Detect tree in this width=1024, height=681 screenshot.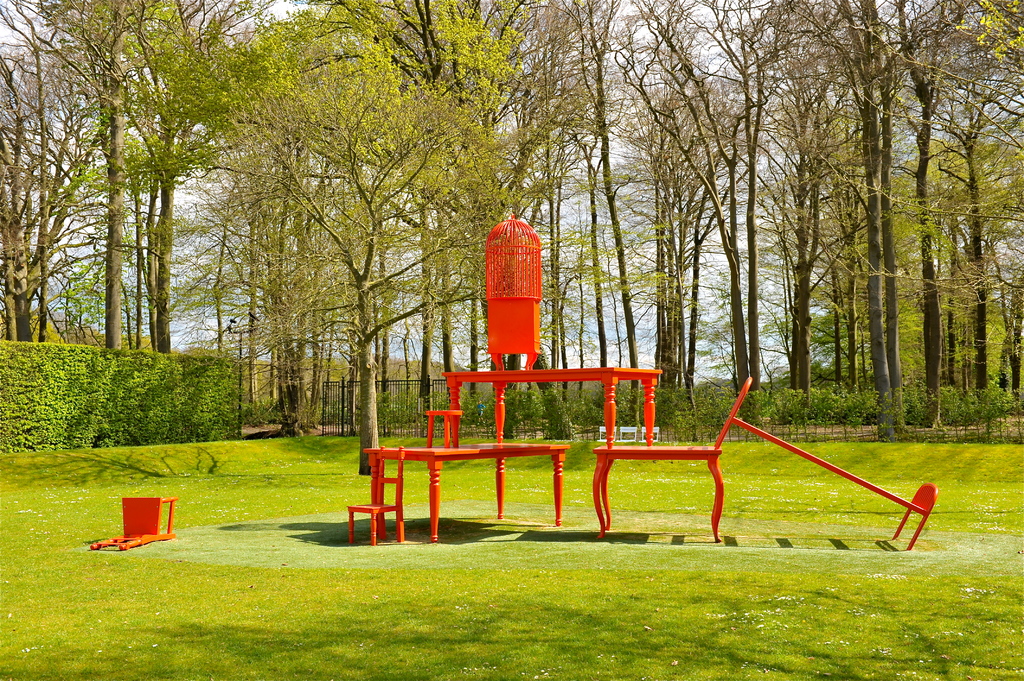
Detection: select_region(436, 19, 485, 400).
